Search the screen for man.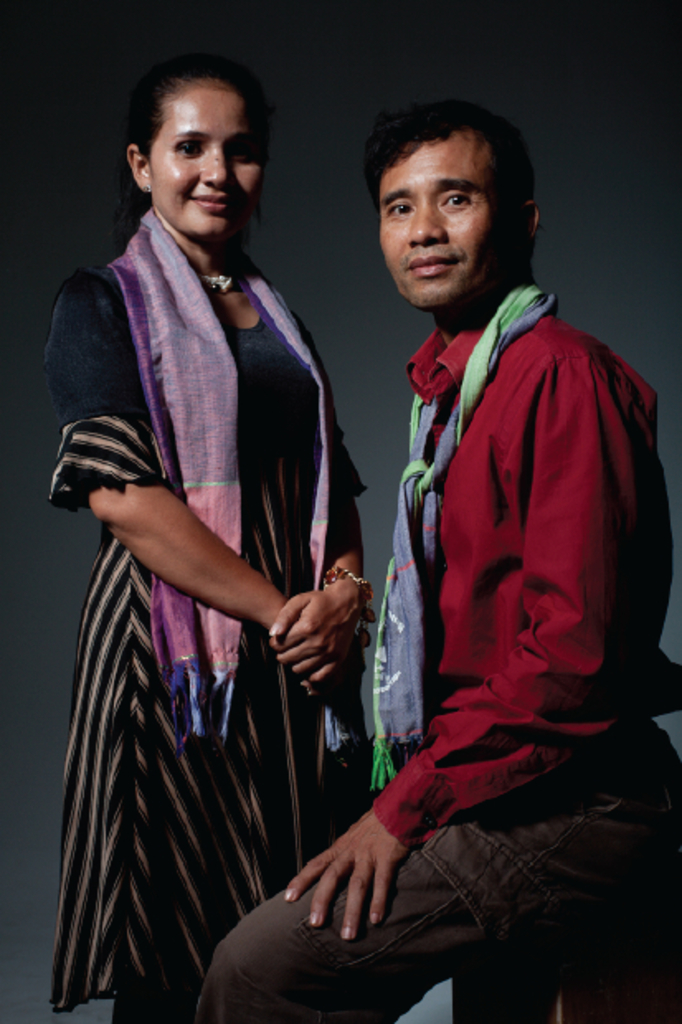
Found at bbox=[185, 96, 680, 1022].
